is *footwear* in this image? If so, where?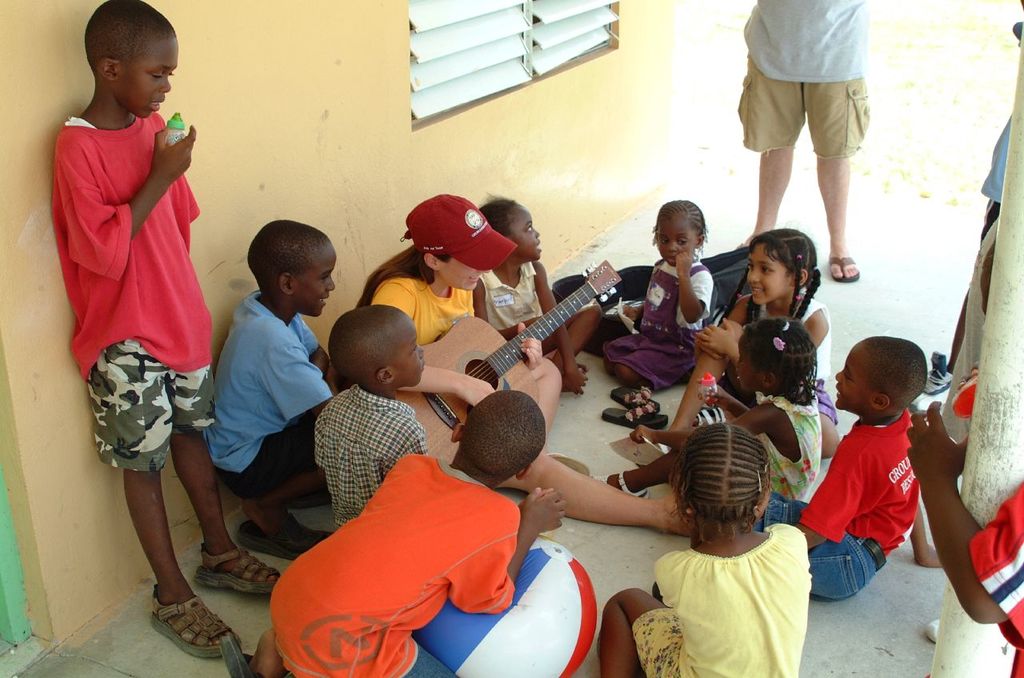
Yes, at [219,636,303,677].
